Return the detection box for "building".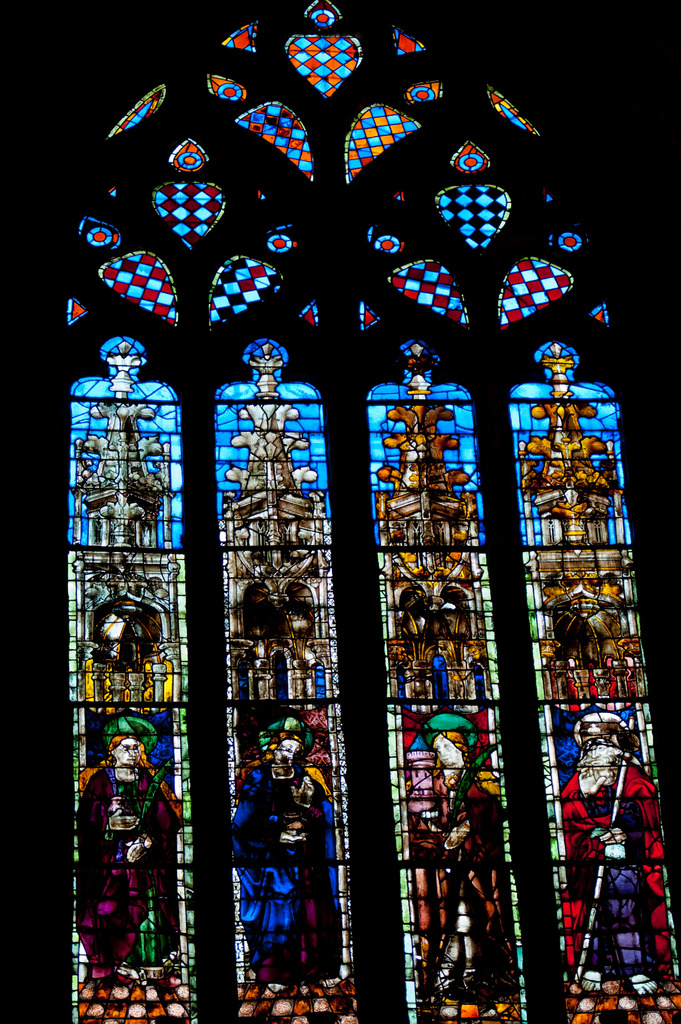
rect(0, 0, 680, 1023).
